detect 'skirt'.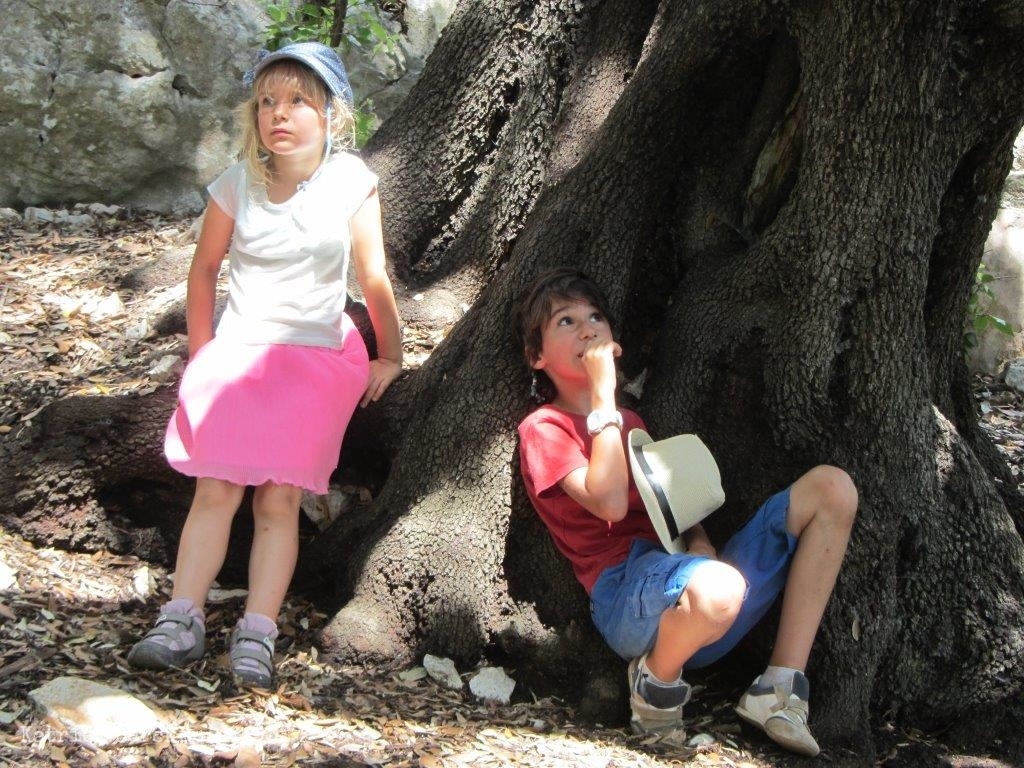
Detected at [left=164, top=313, right=371, bottom=497].
